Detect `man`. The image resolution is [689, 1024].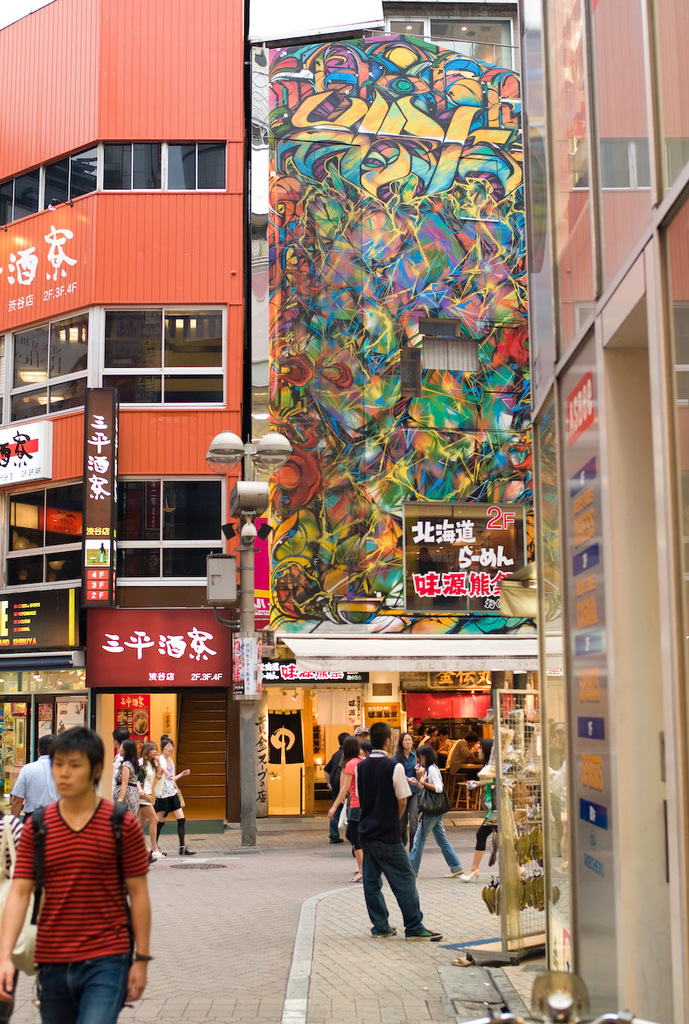
box=[422, 729, 452, 768].
